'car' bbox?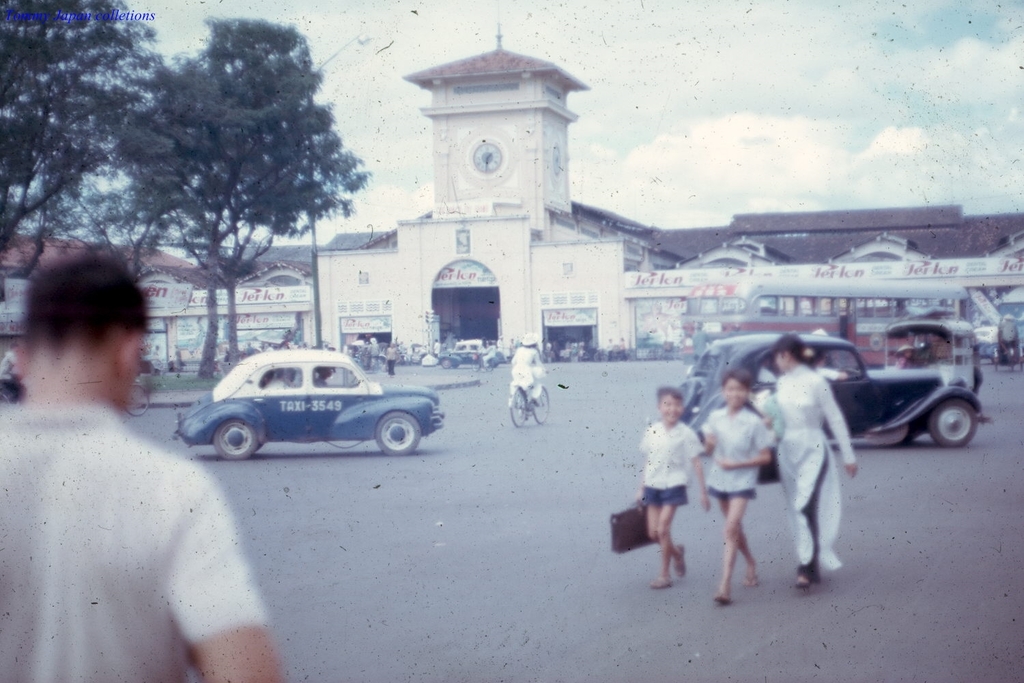
l=680, t=332, r=989, b=446
